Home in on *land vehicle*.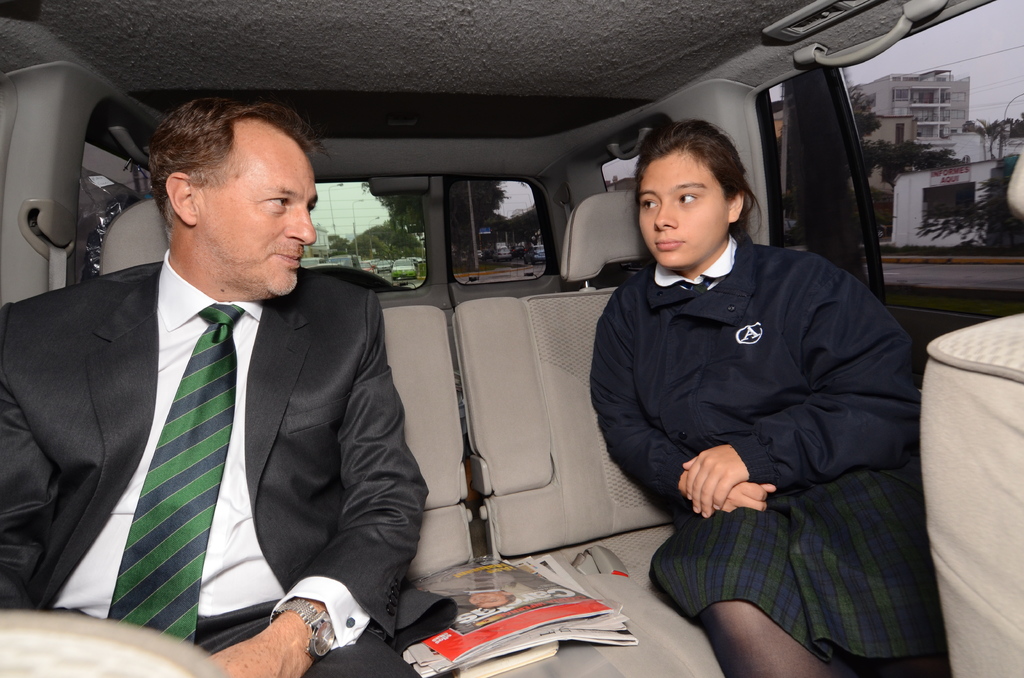
Homed in at 44:39:959:658.
